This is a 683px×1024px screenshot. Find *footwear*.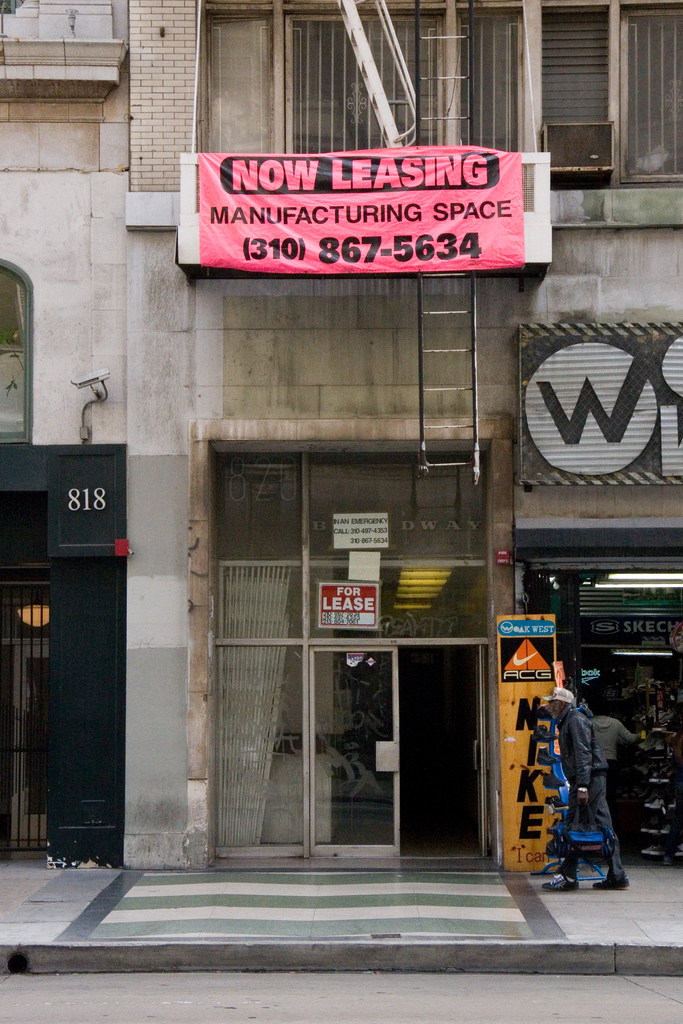
Bounding box: 651,676,667,696.
